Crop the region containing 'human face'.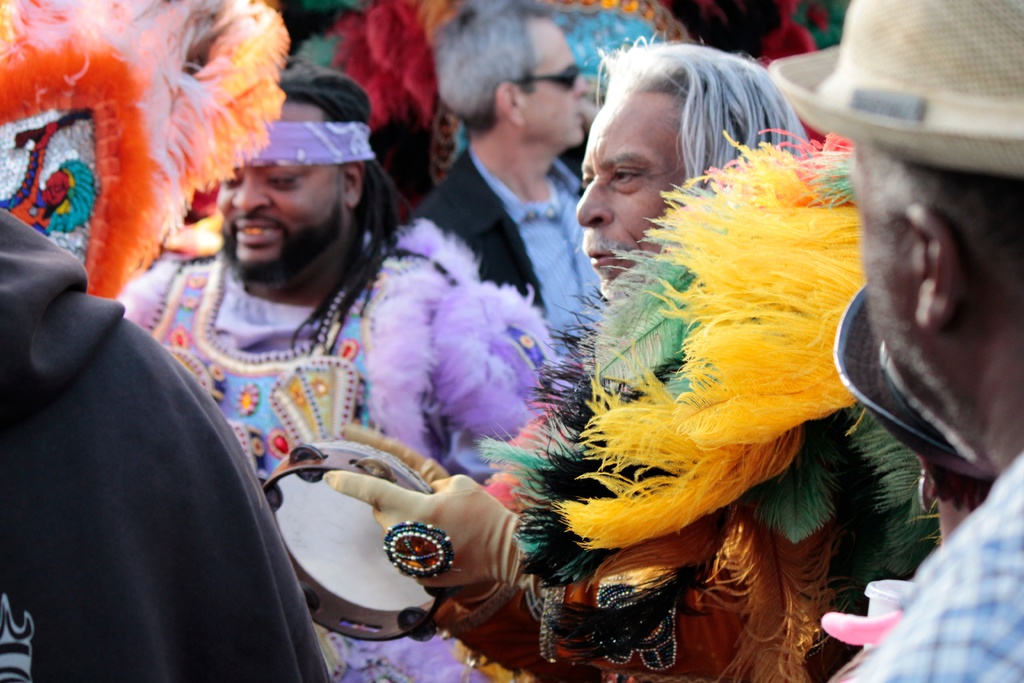
Crop region: (left=572, top=93, right=684, bottom=304).
